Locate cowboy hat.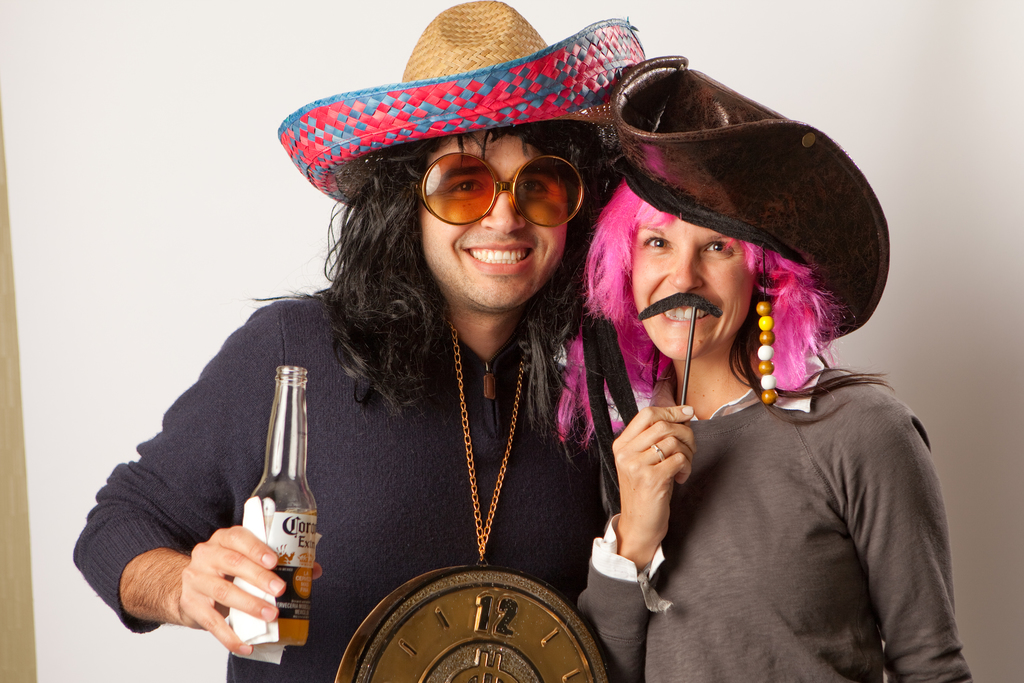
Bounding box: <region>610, 56, 888, 330</region>.
